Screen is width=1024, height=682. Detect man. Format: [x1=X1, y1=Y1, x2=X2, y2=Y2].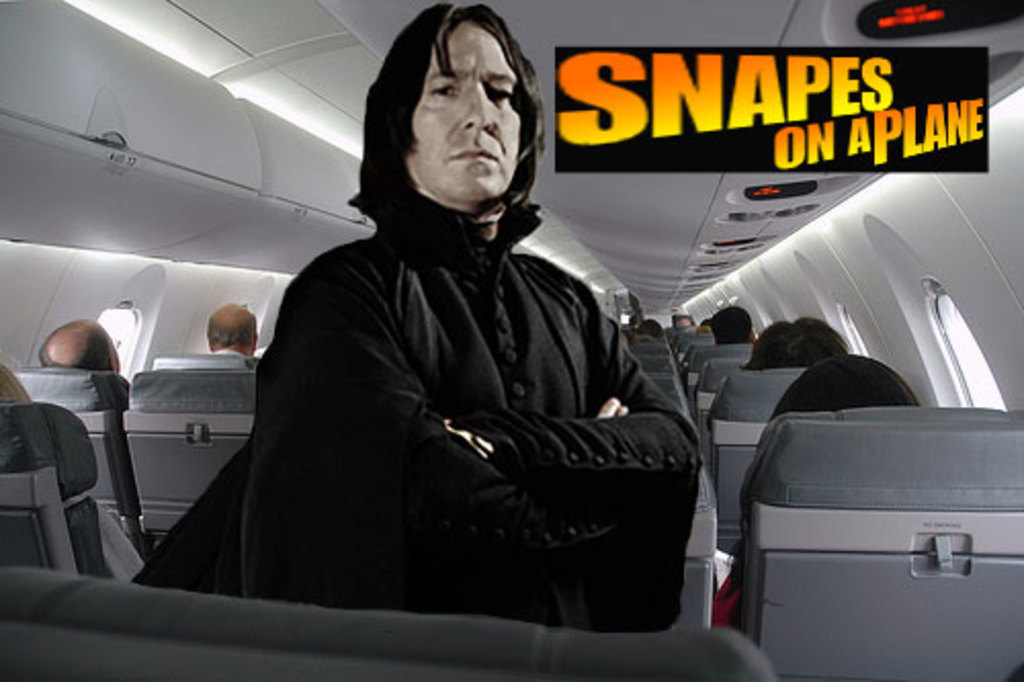
[x1=33, y1=317, x2=125, y2=375].
